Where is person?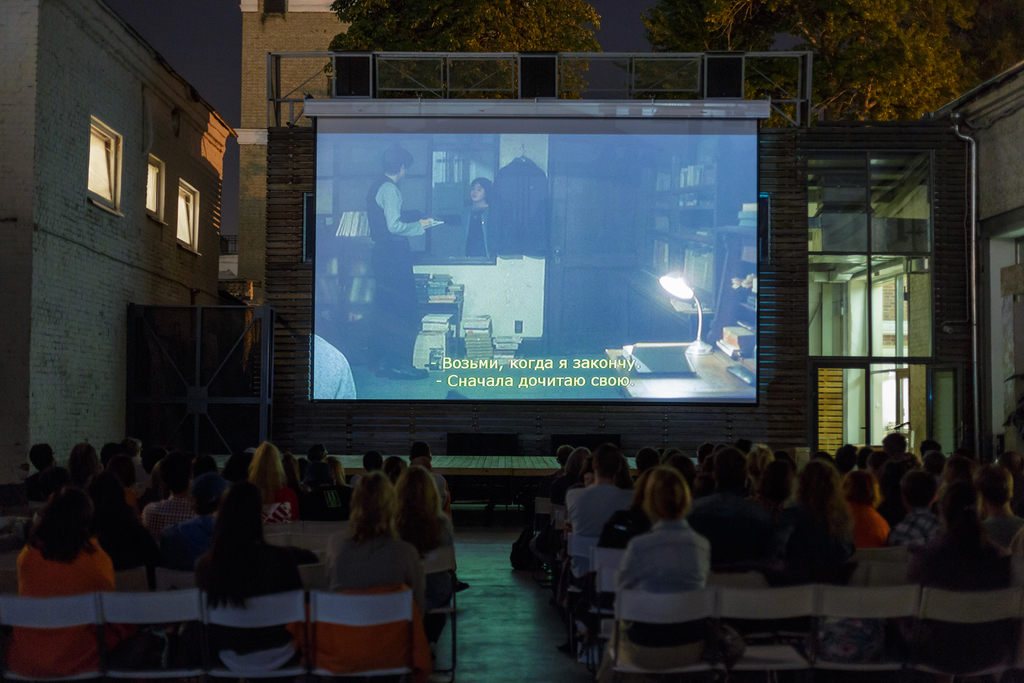
(x1=684, y1=445, x2=772, y2=573).
